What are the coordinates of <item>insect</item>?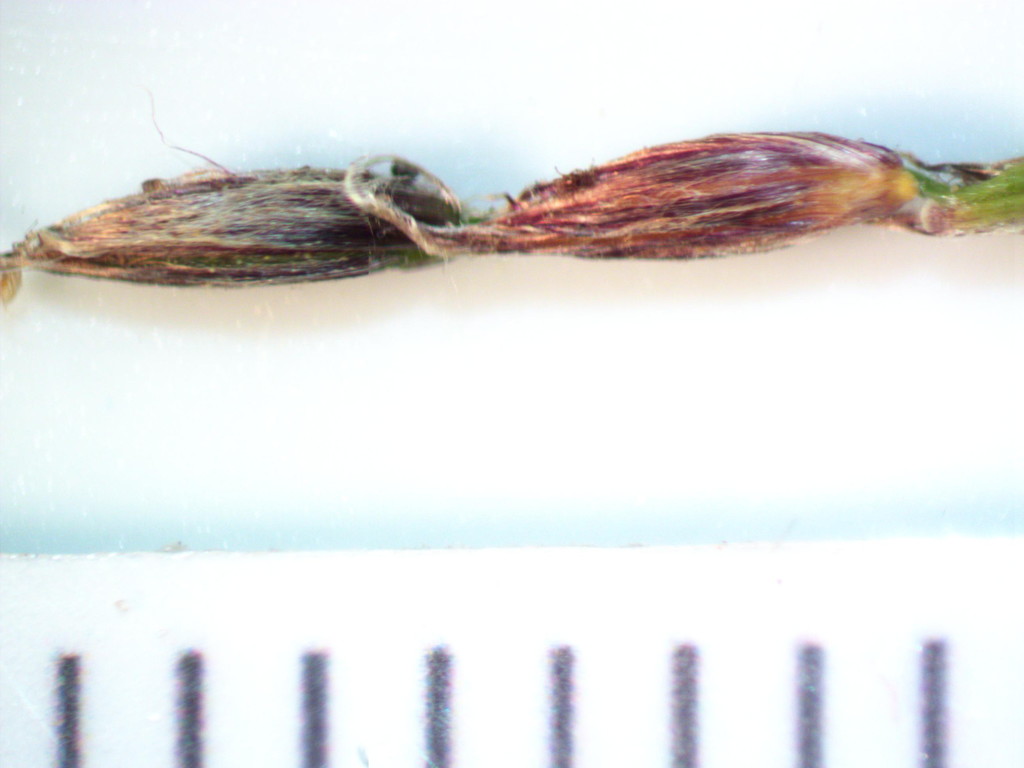
bbox=[0, 90, 1023, 312].
